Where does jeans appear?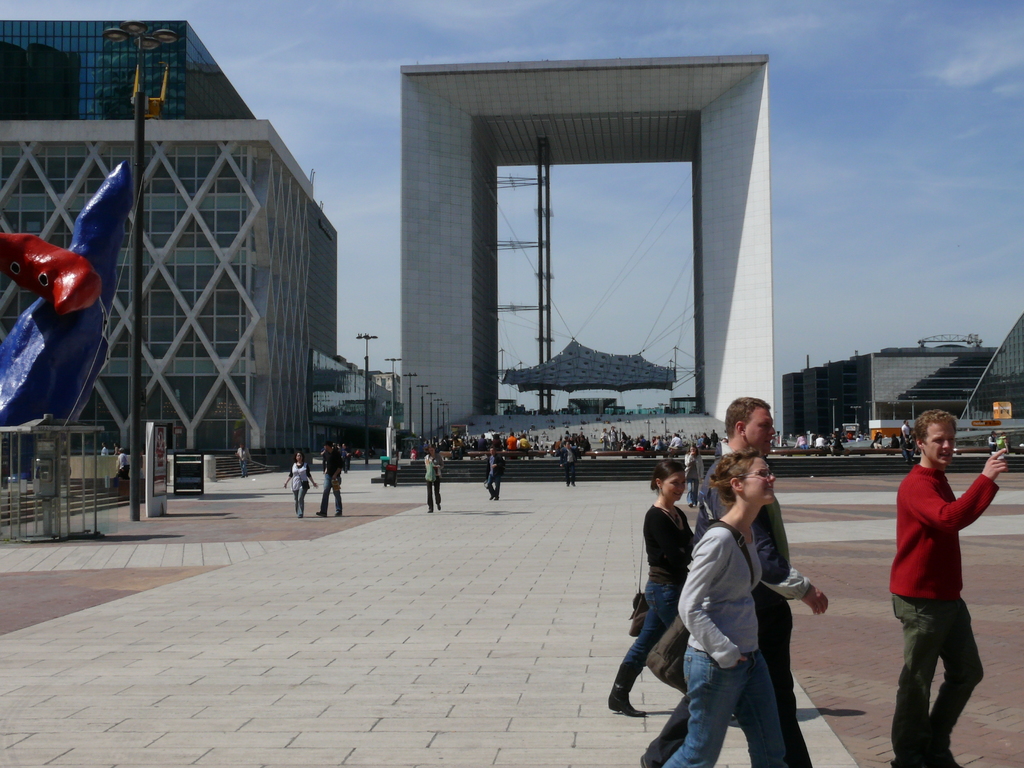
Appears at detection(296, 481, 307, 520).
